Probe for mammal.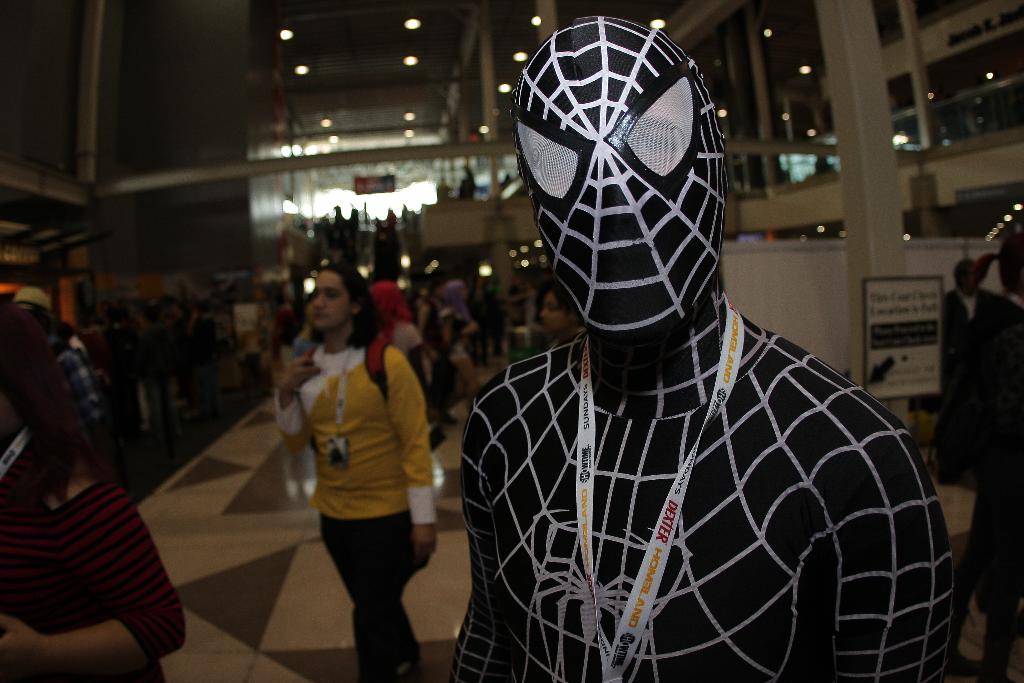
Probe result: [left=0, top=293, right=189, bottom=682].
